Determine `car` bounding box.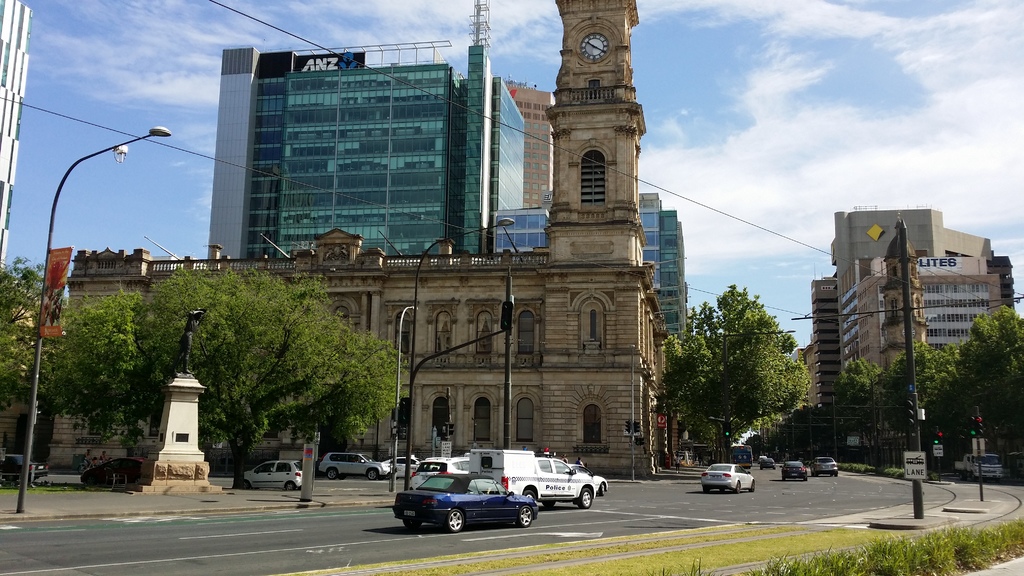
Determined: 404, 454, 476, 492.
